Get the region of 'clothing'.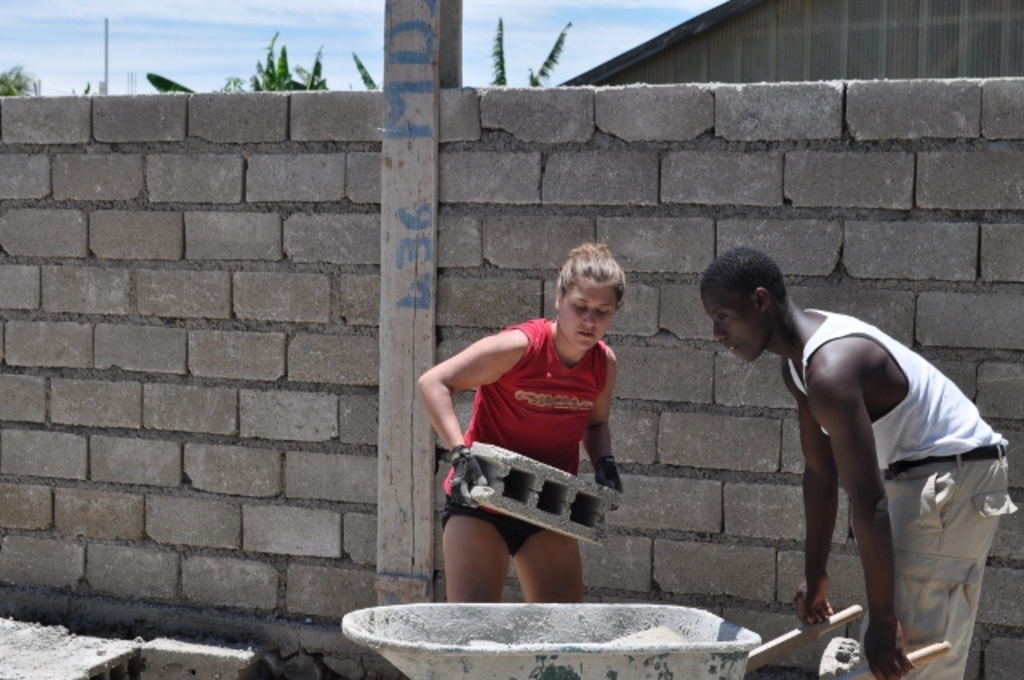
rect(786, 307, 1021, 678).
